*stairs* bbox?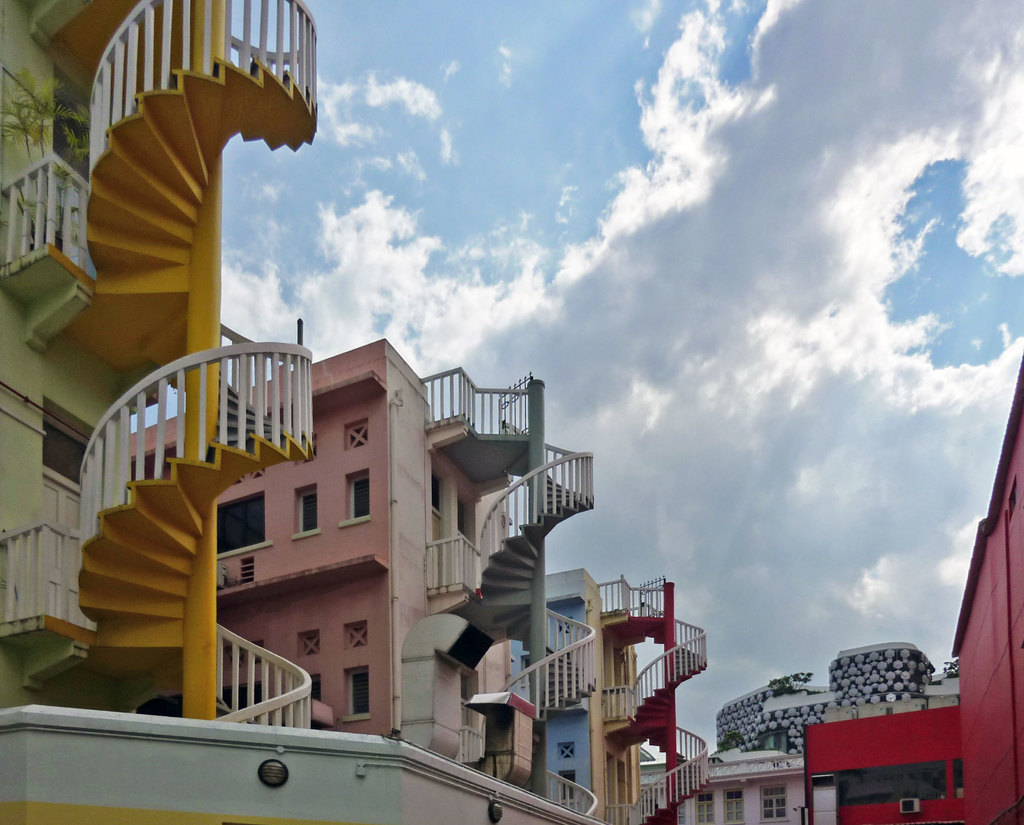
pyautogui.locateOnScreen(627, 608, 712, 824)
